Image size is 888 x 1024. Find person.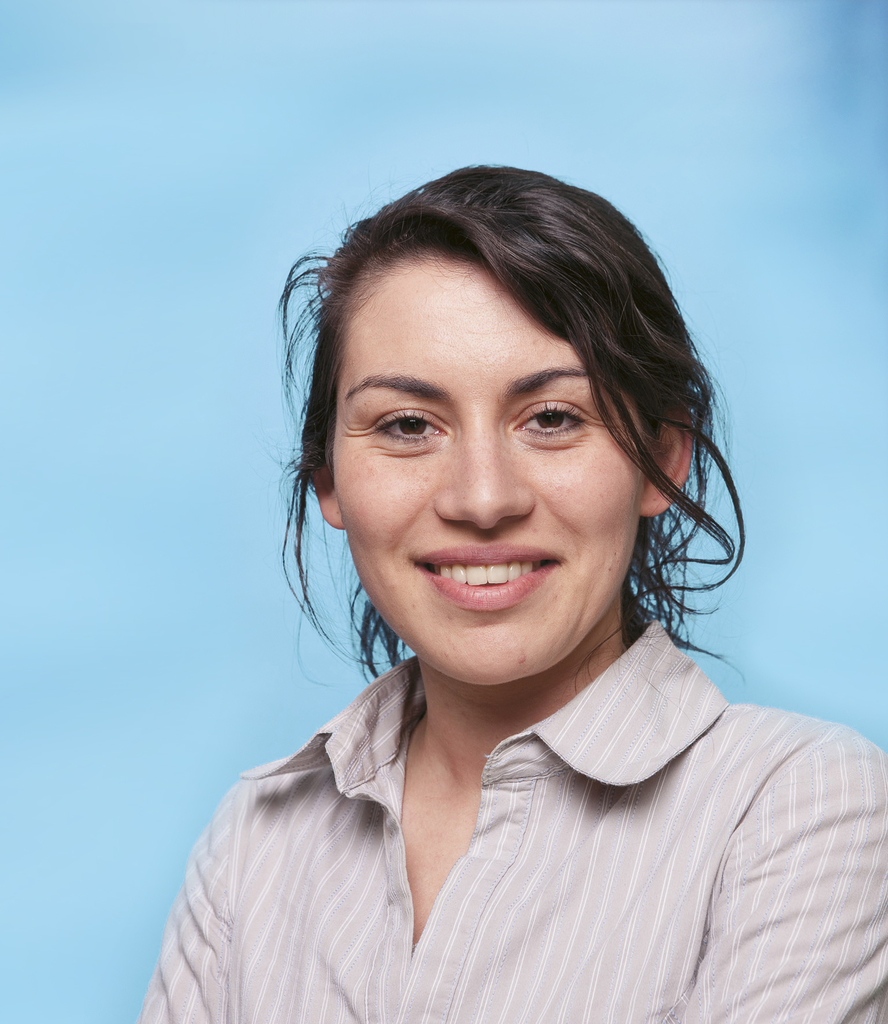
(left=128, top=165, right=850, bottom=1017).
